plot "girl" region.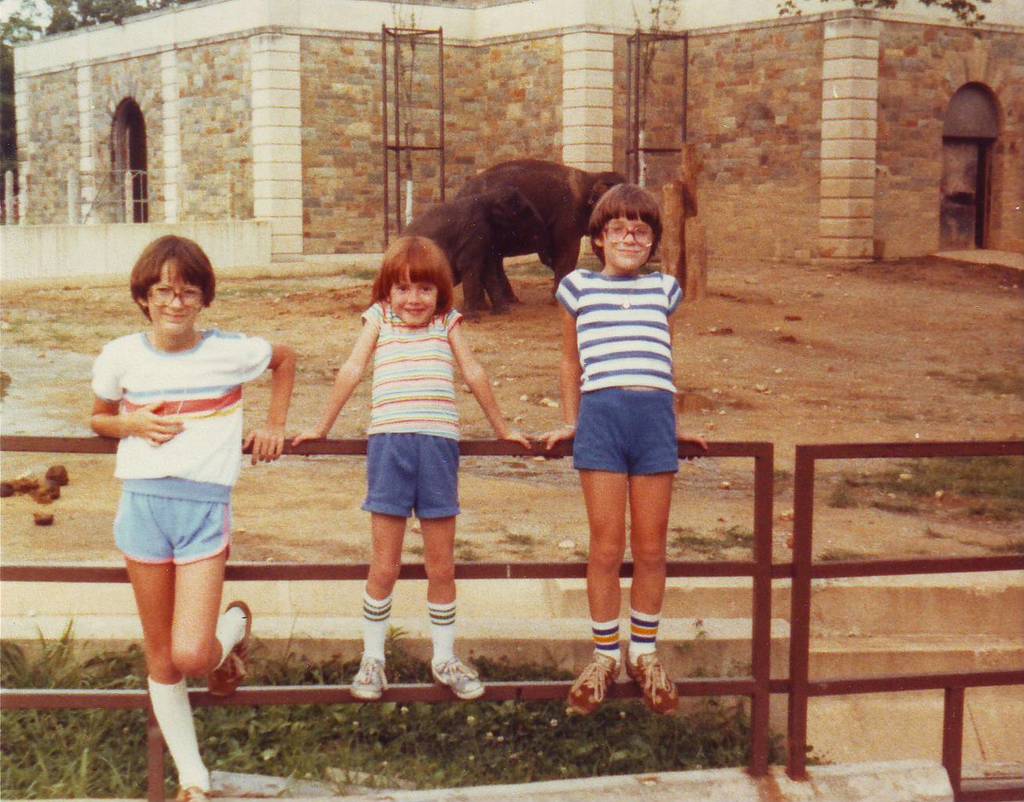
Plotted at <bbox>290, 235, 535, 698</bbox>.
